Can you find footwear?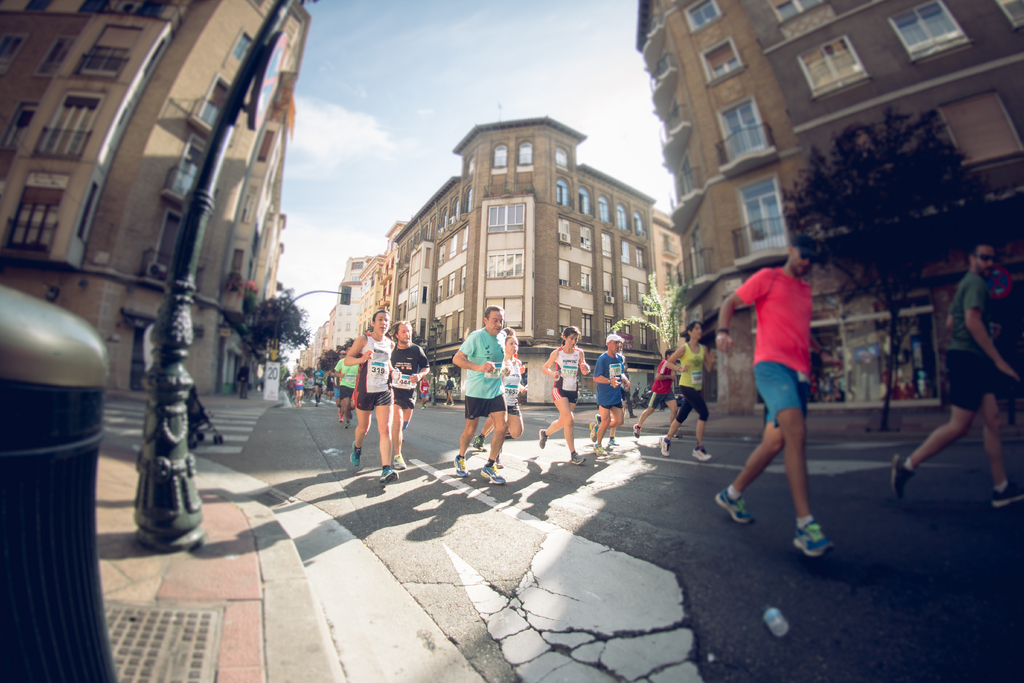
Yes, bounding box: pyautogui.locateOnScreen(712, 485, 758, 525).
